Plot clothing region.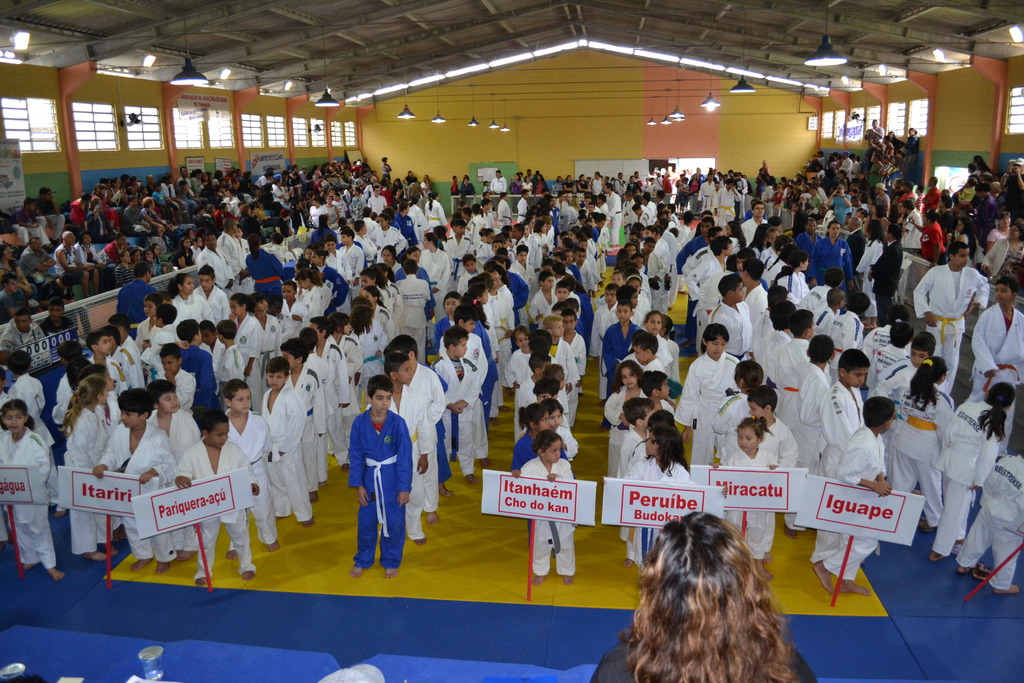
Plotted at bbox(742, 215, 764, 247).
